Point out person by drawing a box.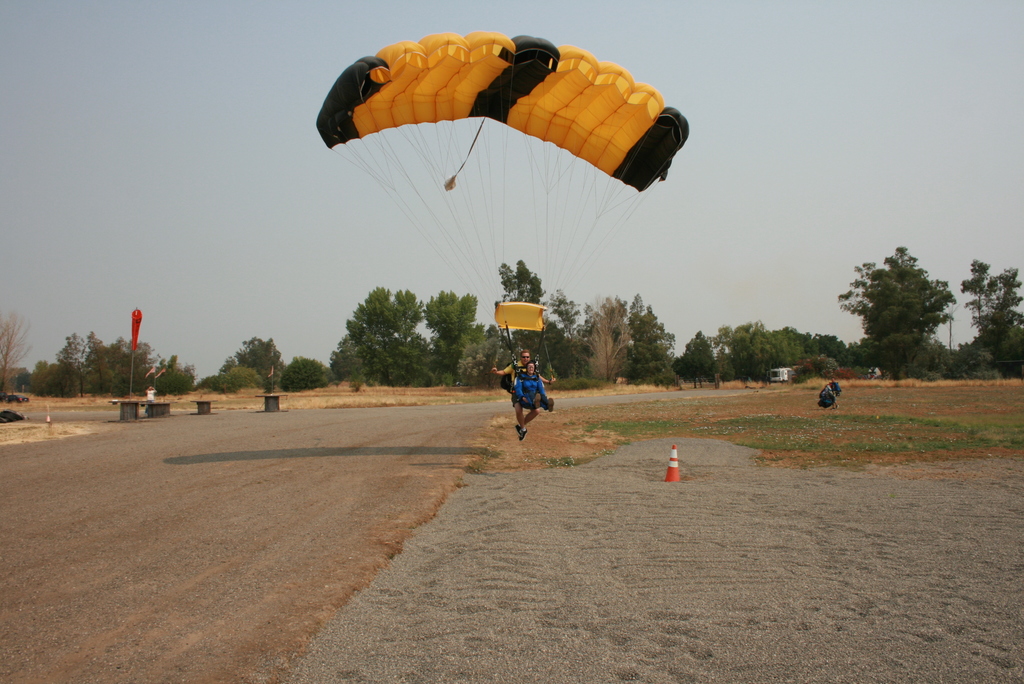
513, 362, 544, 437.
